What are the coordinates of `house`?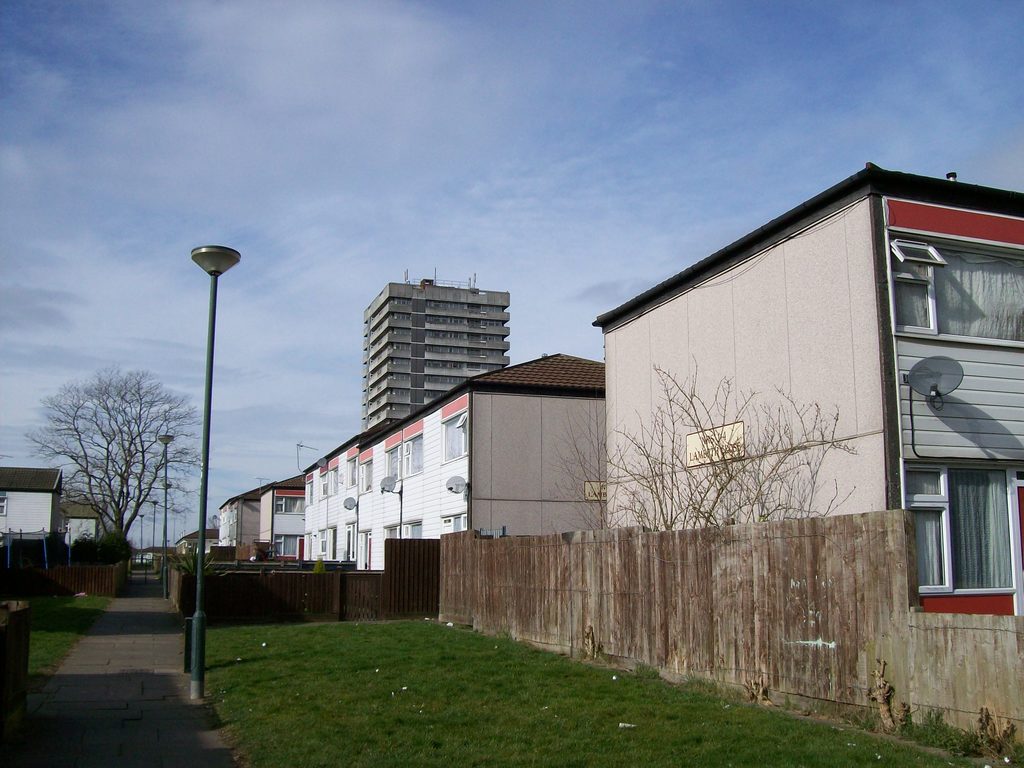
[595,156,1023,616].
